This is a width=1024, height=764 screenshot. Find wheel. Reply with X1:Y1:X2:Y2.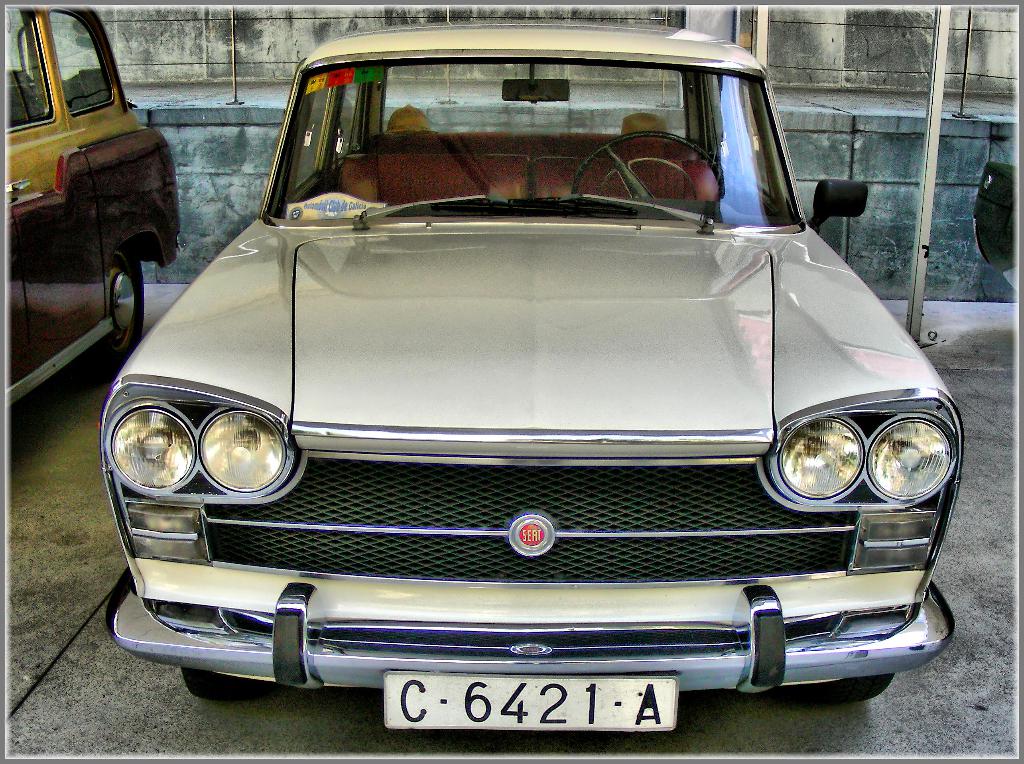
99:252:149:352.
